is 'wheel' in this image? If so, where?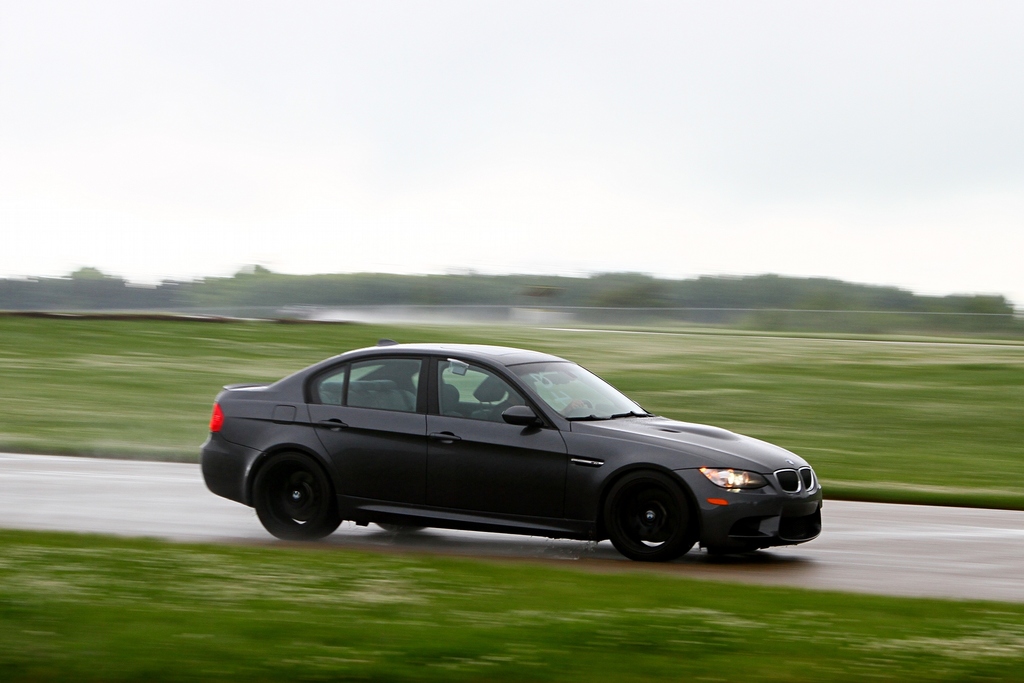
Yes, at x1=567, y1=398, x2=593, y2=419.
